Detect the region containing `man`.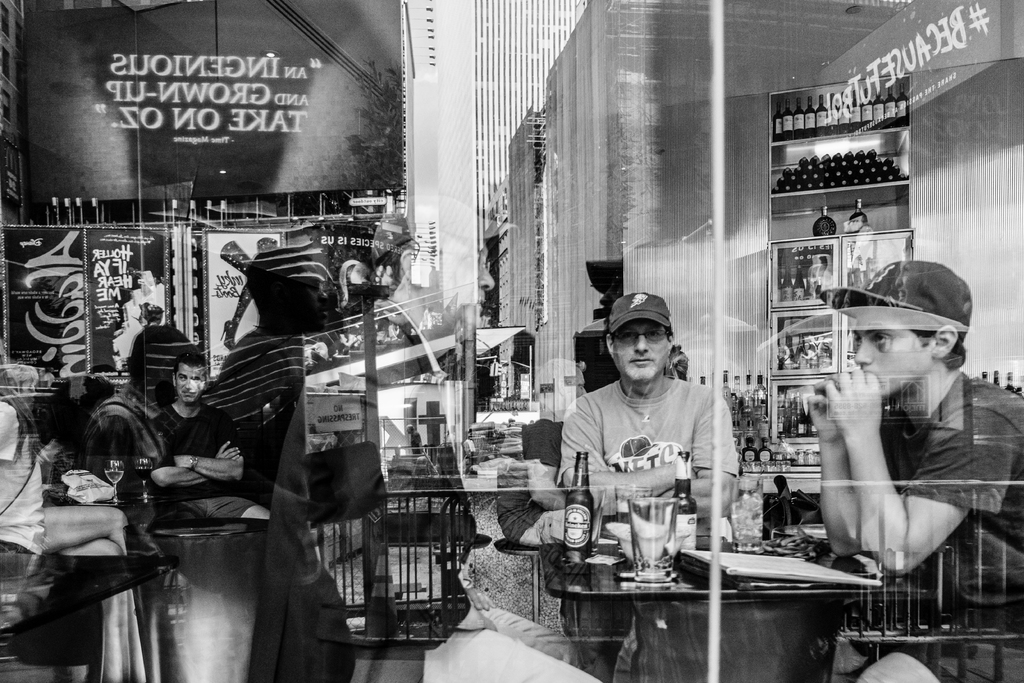
{"x1": 136, "y1": 346, "x2": 269, "y2": 531}.
